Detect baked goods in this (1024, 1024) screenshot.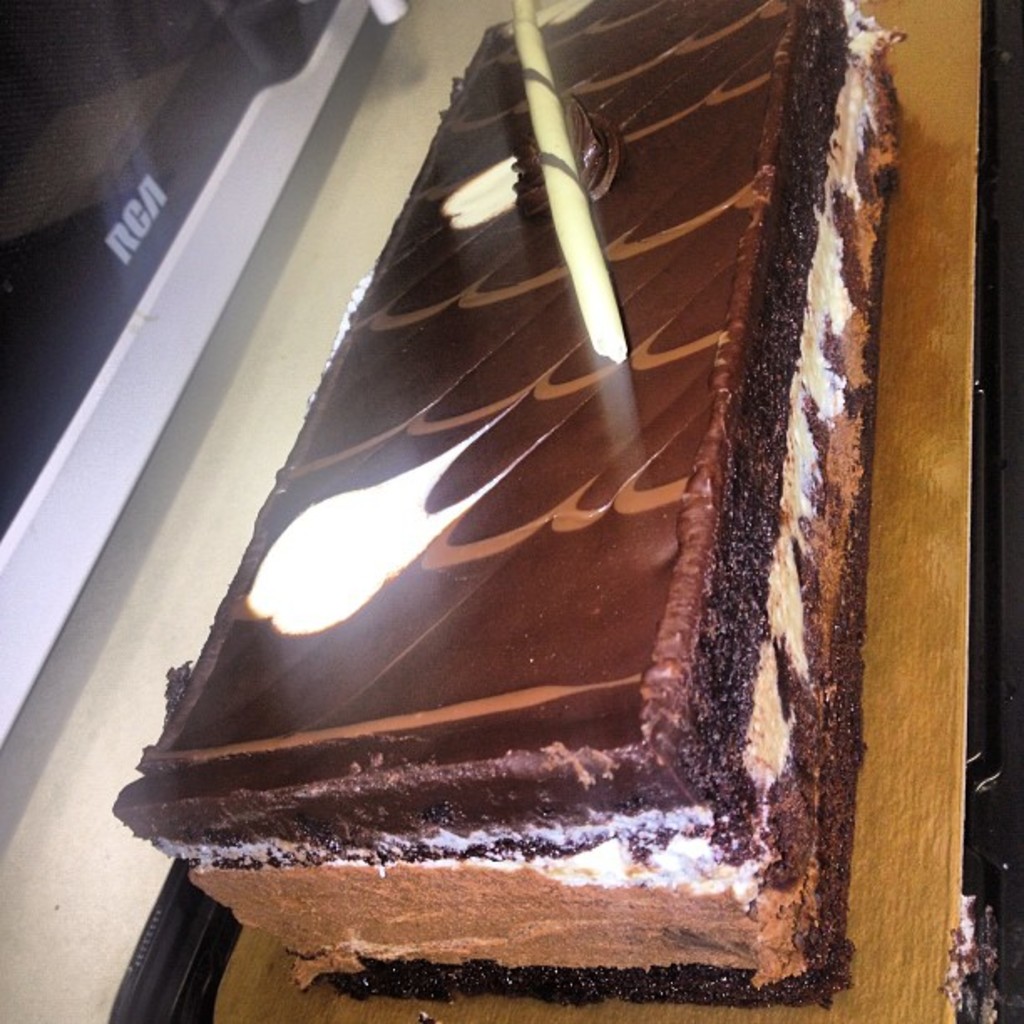
Detection: {"left": 104, "top": 0, "right": 907, "bottom": 1009}.
